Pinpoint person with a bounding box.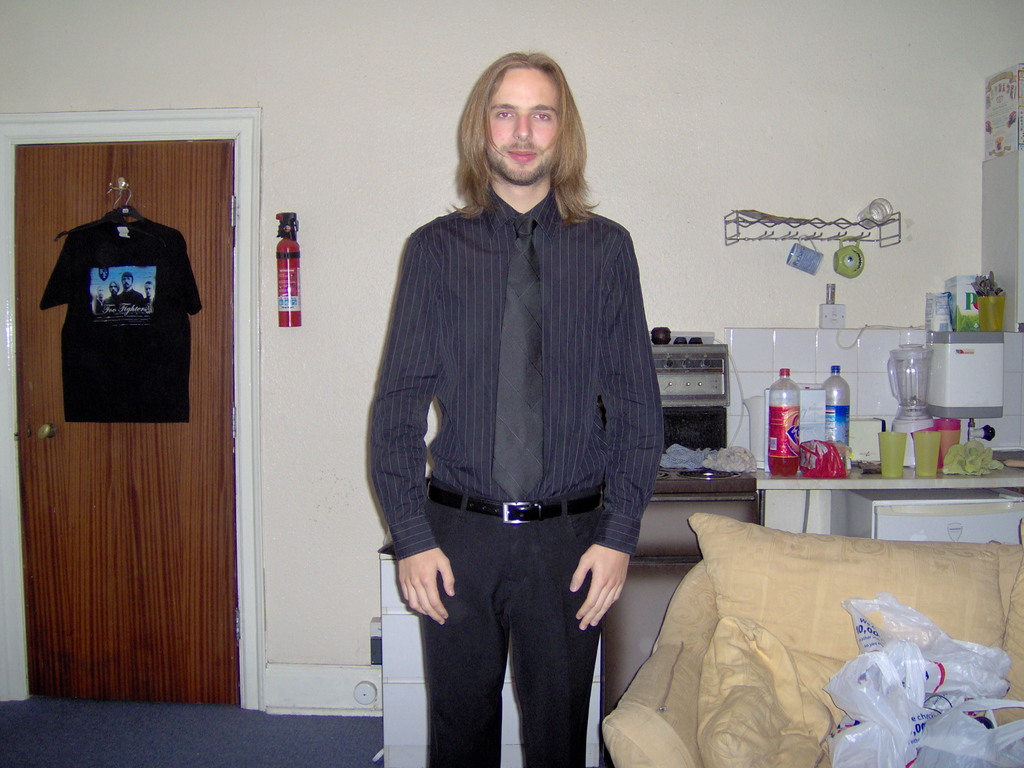
select_region(355, 26, 671, 767).
